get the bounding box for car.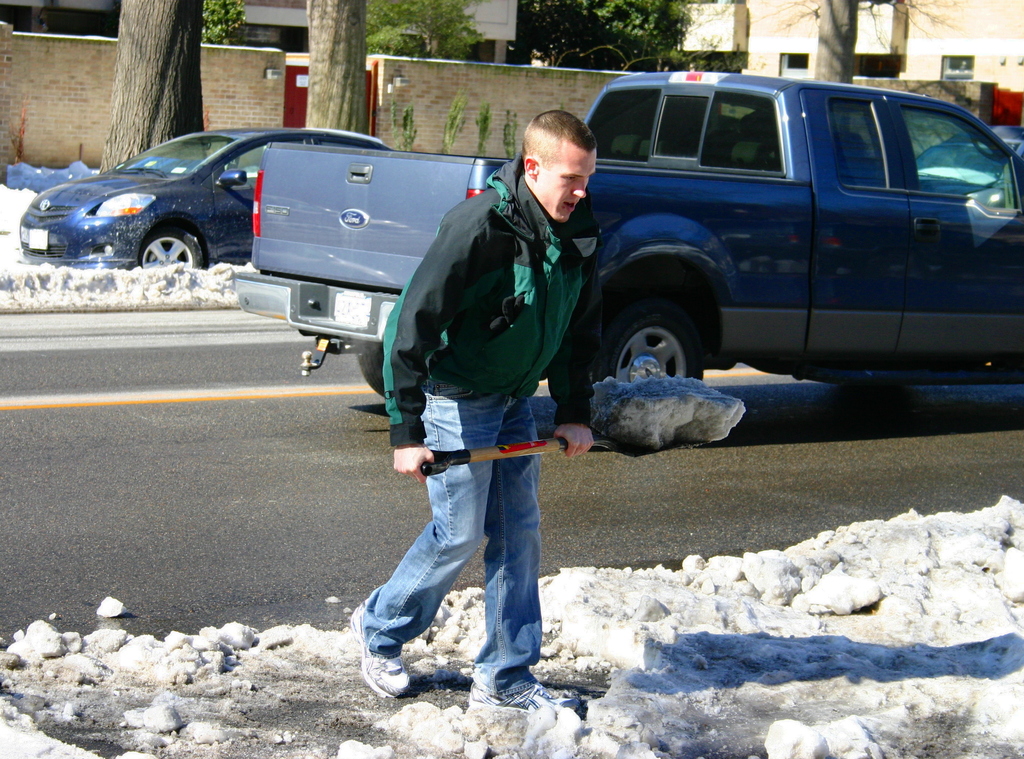
(14,126,406,270).
